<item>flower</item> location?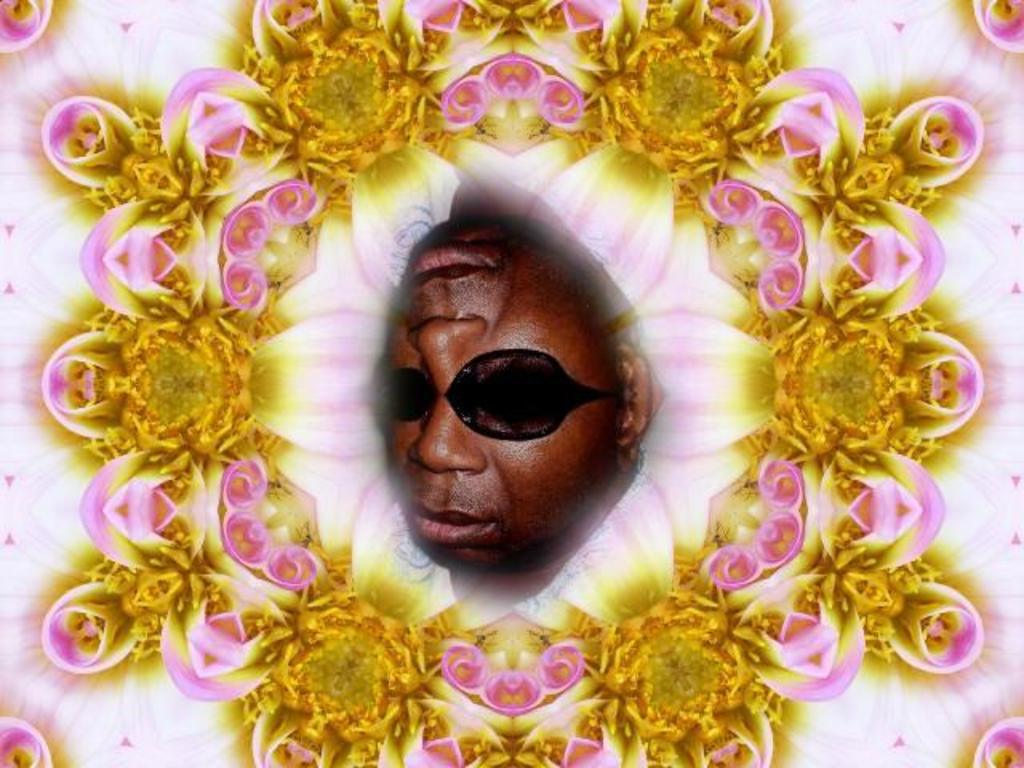
<region>968, 0, 1022, 56</region>
